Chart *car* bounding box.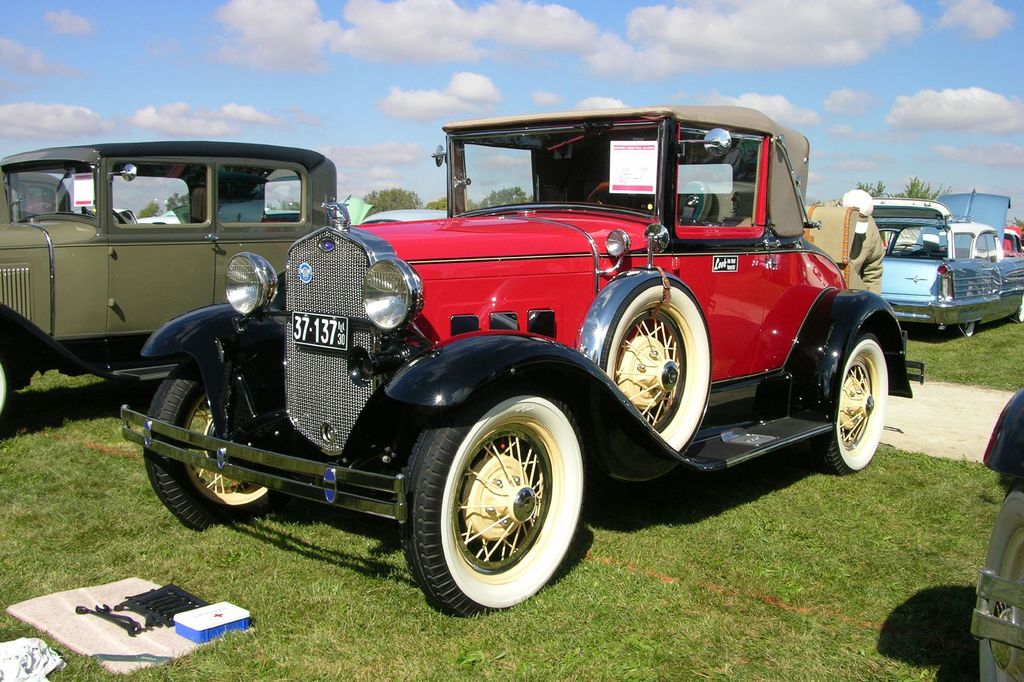
Charted: bbox=(0, 131, 346, 436).
